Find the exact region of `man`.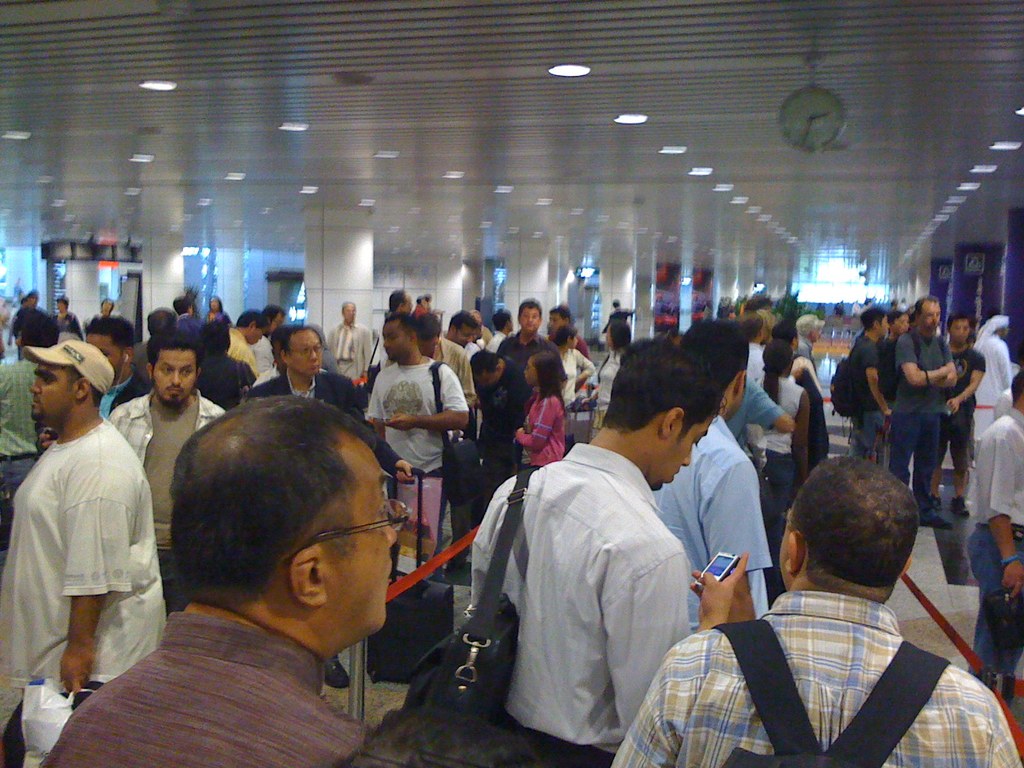
Exact region: locate(447, 310, 476, 346).
